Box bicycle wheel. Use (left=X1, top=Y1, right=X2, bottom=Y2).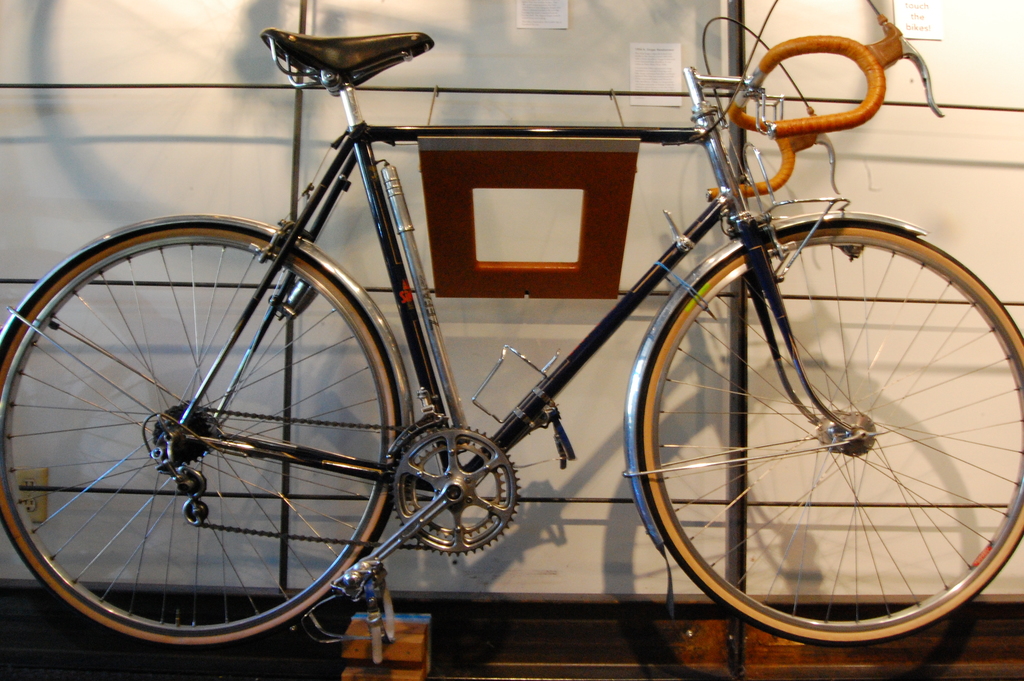
(left=636, top=215, right=1023, bottom=652).
